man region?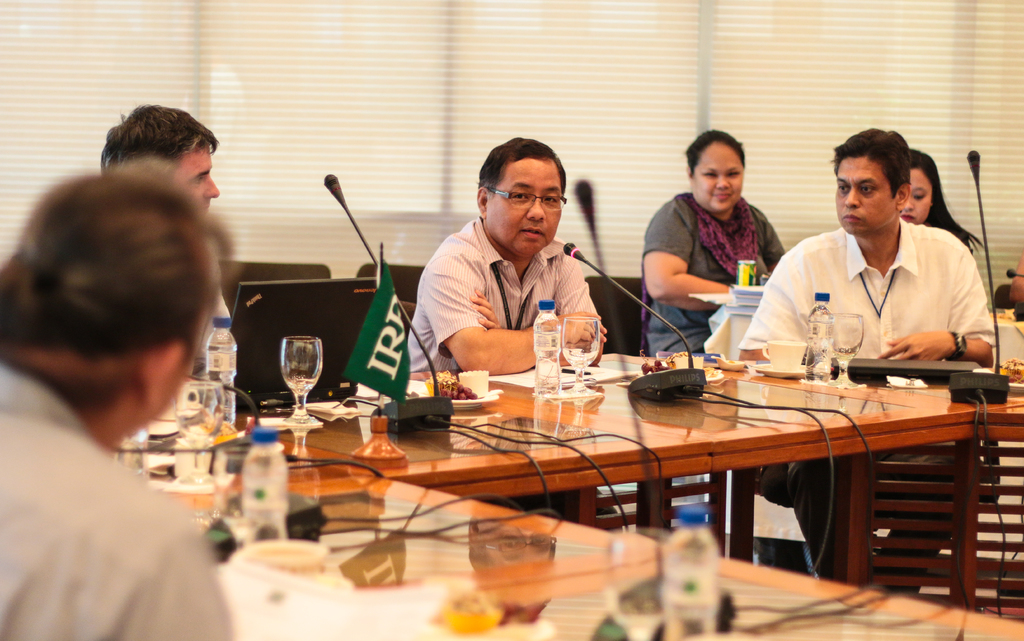
region(0, 181, 249, 640)
